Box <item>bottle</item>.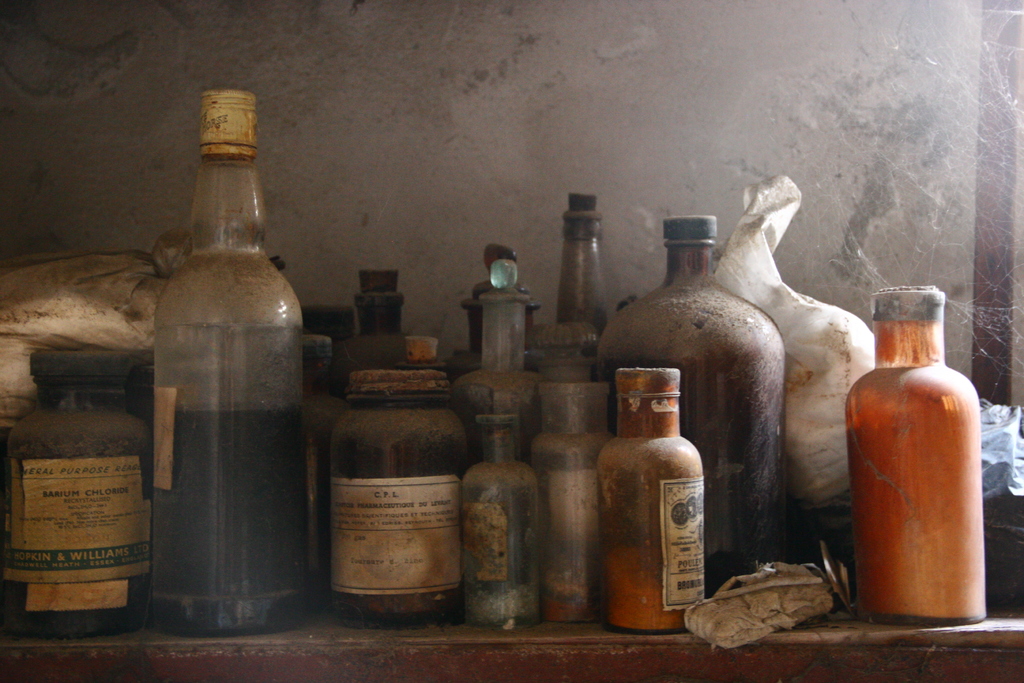
{"x1": 532, "y1": 364, "x2": 602, "y2": 630}.
